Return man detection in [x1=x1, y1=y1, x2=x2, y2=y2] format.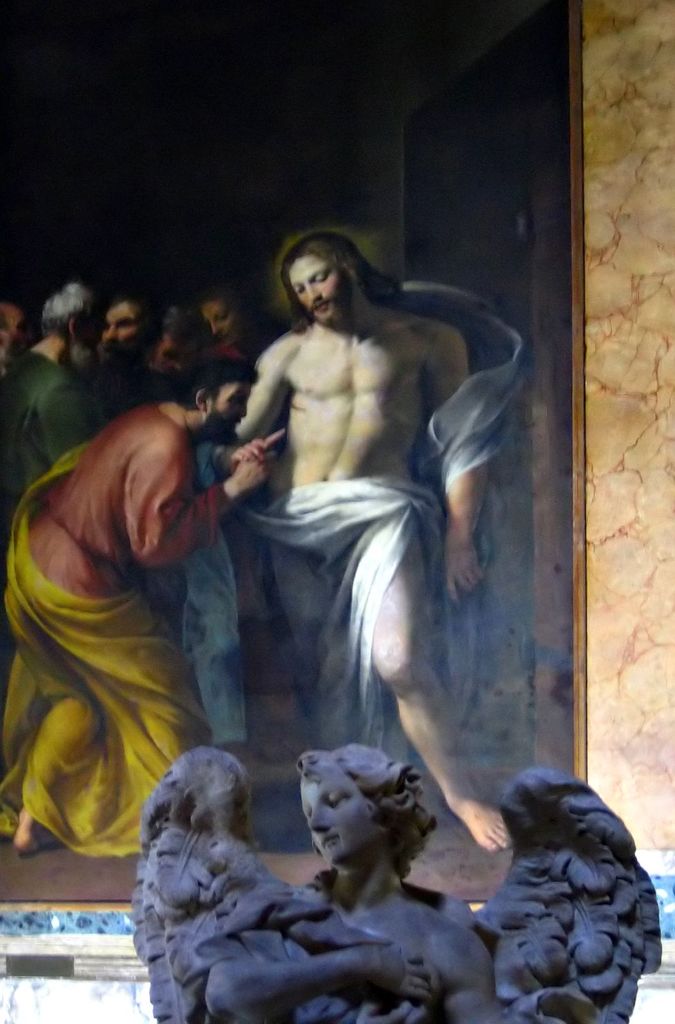
[x1=143, y1=302, x2=212, y2=442].
